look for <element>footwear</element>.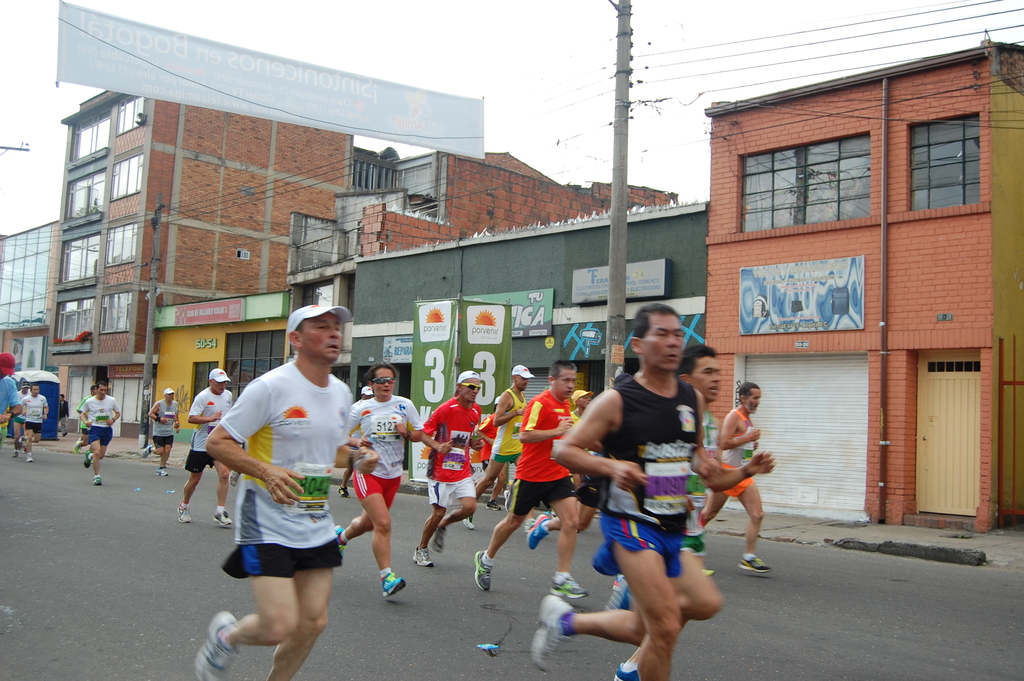
Found: detection(180, 503, 192, 524).
